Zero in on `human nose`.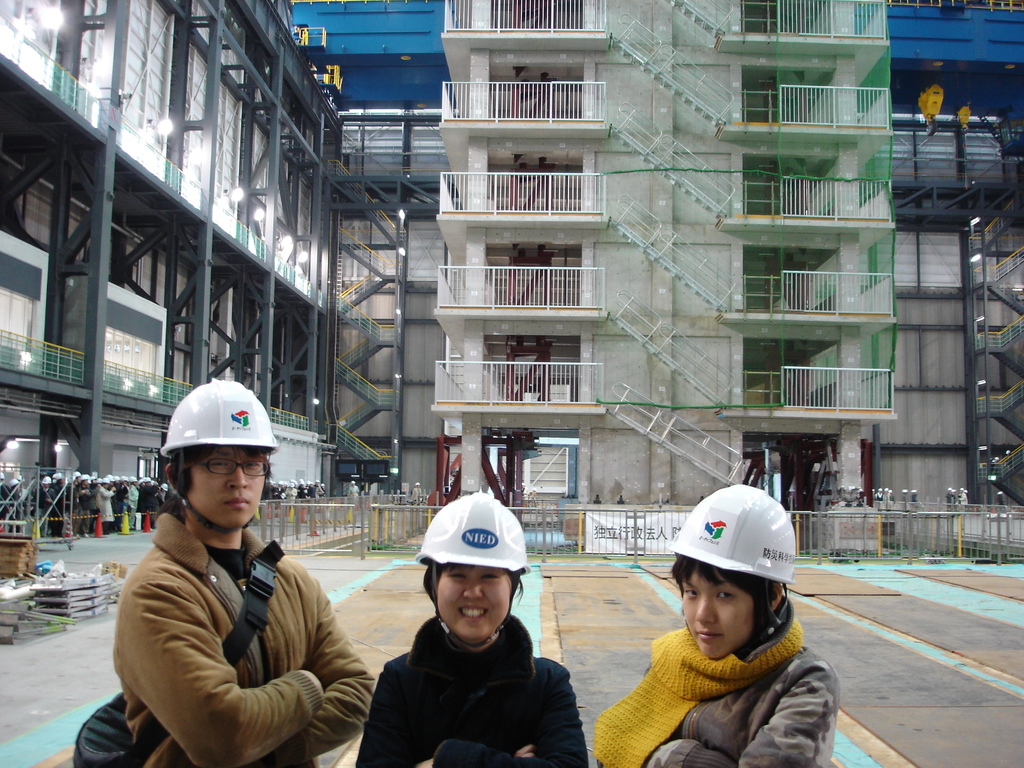
Zeroed in: Rect(223, 465, 244, 490).
